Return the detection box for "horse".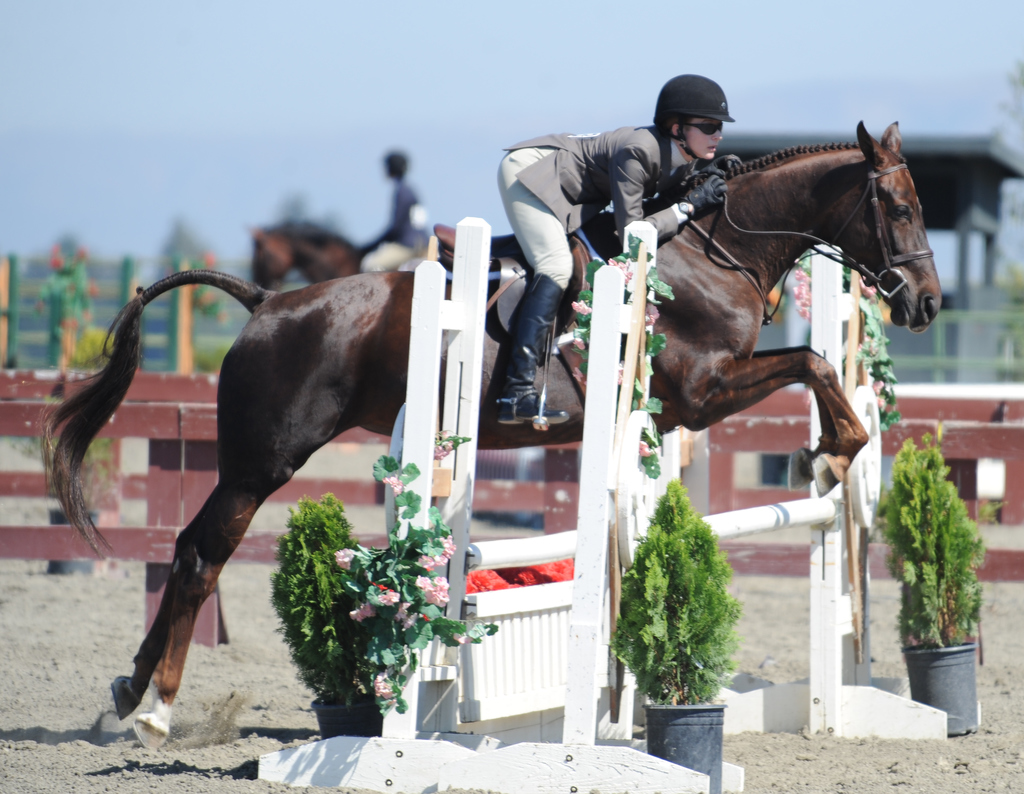
38/118/945/751.
